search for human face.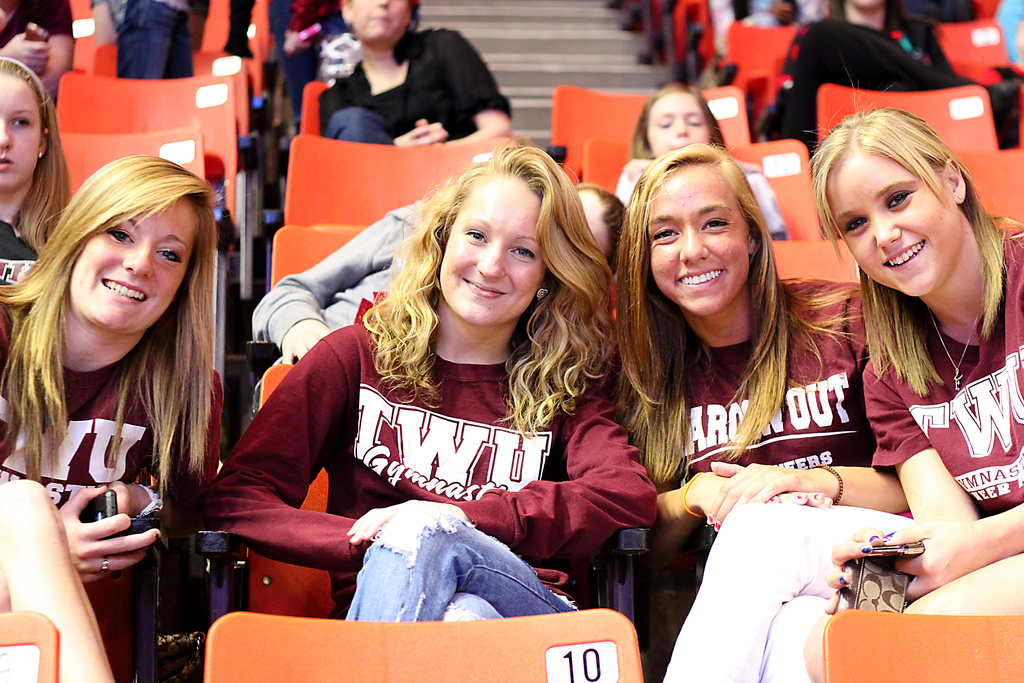
Found at Rect(70, 194, 191, 336).
